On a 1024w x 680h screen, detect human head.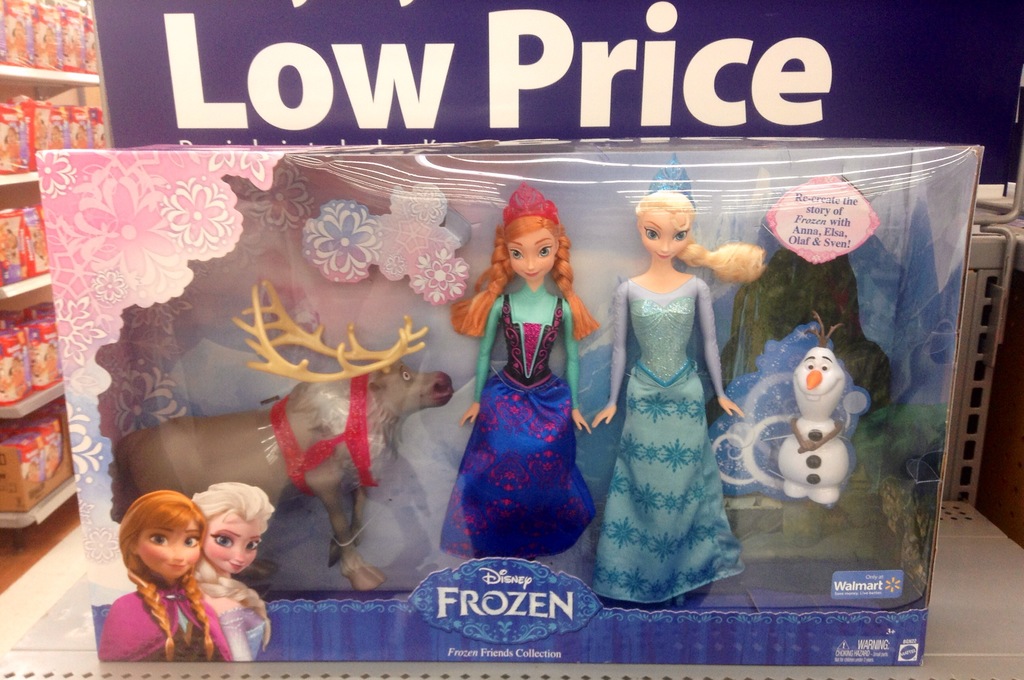
202,482,271,578.
